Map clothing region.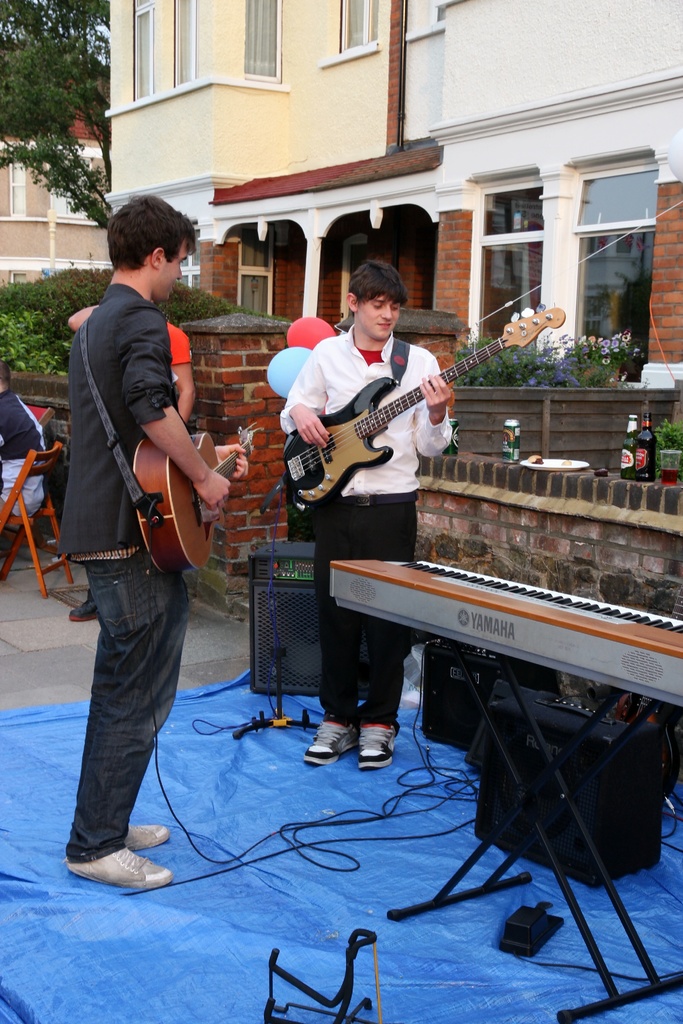
Mapped to box(167, 319, 191, 368).
